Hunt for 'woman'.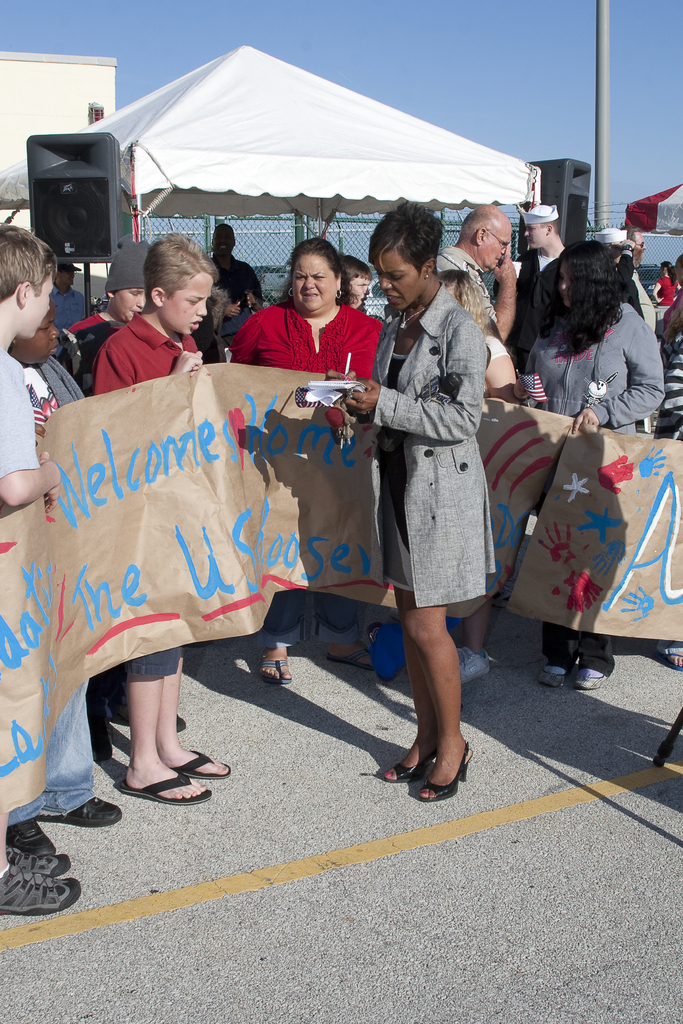
Hunted down at bbox(523, 243, 670, 691).
